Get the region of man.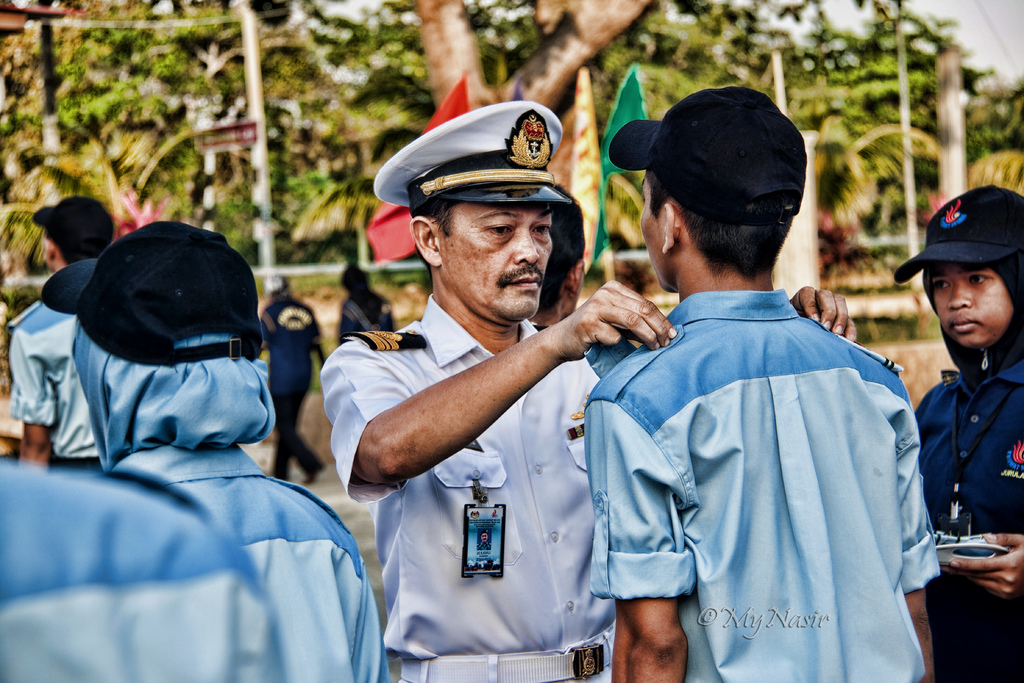
[585, 85, 938, 682].
